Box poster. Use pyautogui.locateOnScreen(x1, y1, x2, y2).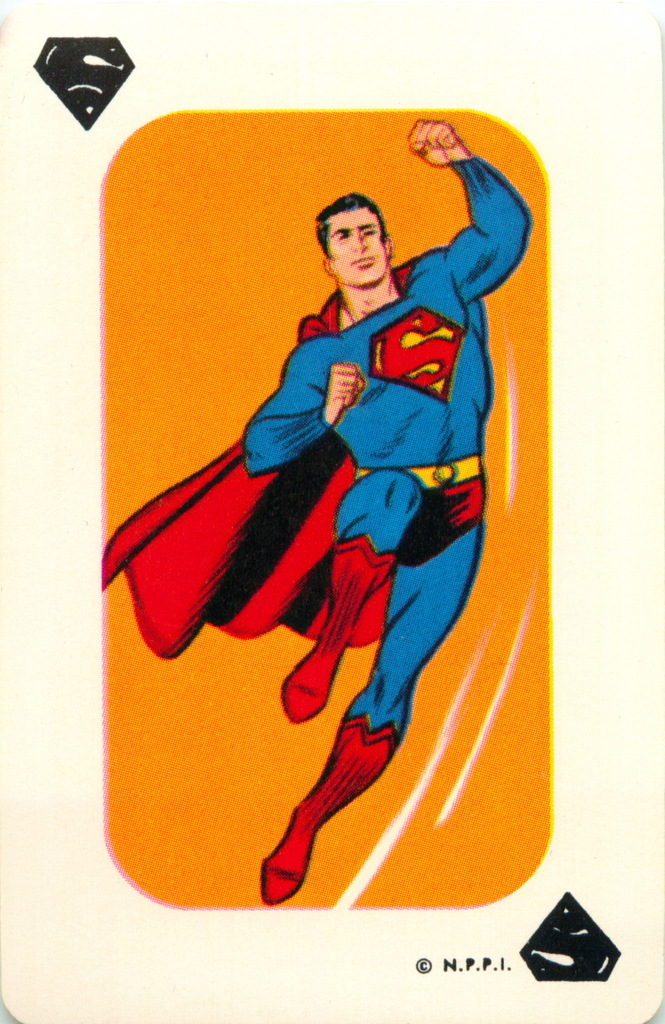
pyautogui.locateOnScreen(0, 4, 664, 1023).
